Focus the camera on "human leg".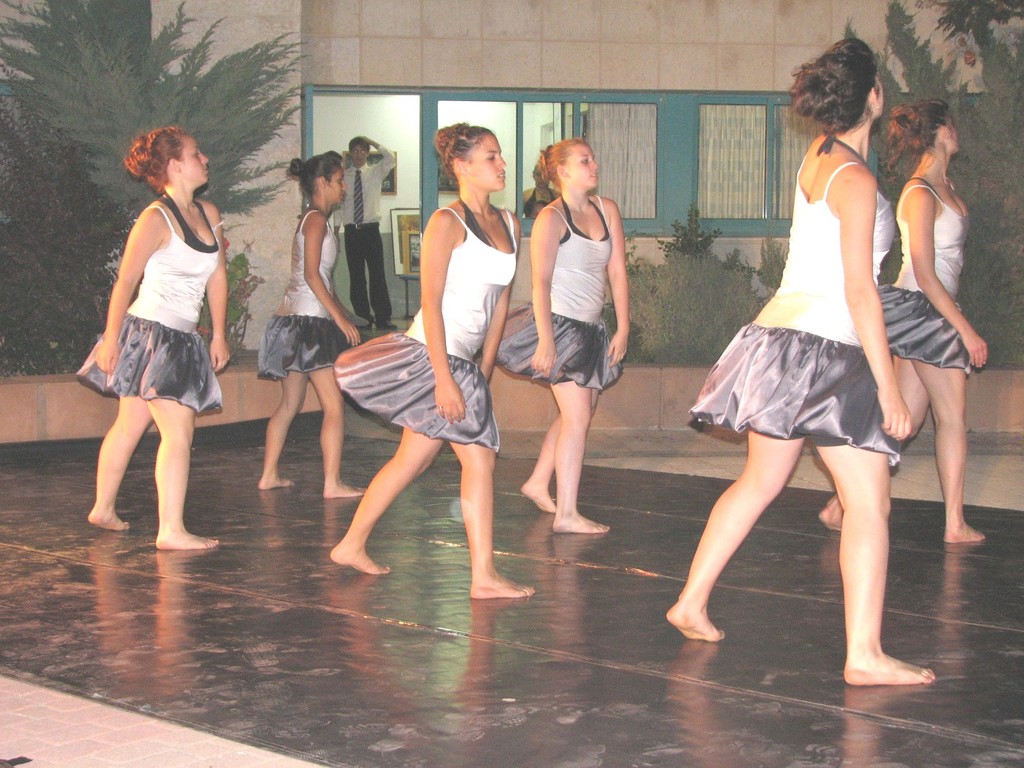
Focus region: Rect(324, 335, 440, 570).
